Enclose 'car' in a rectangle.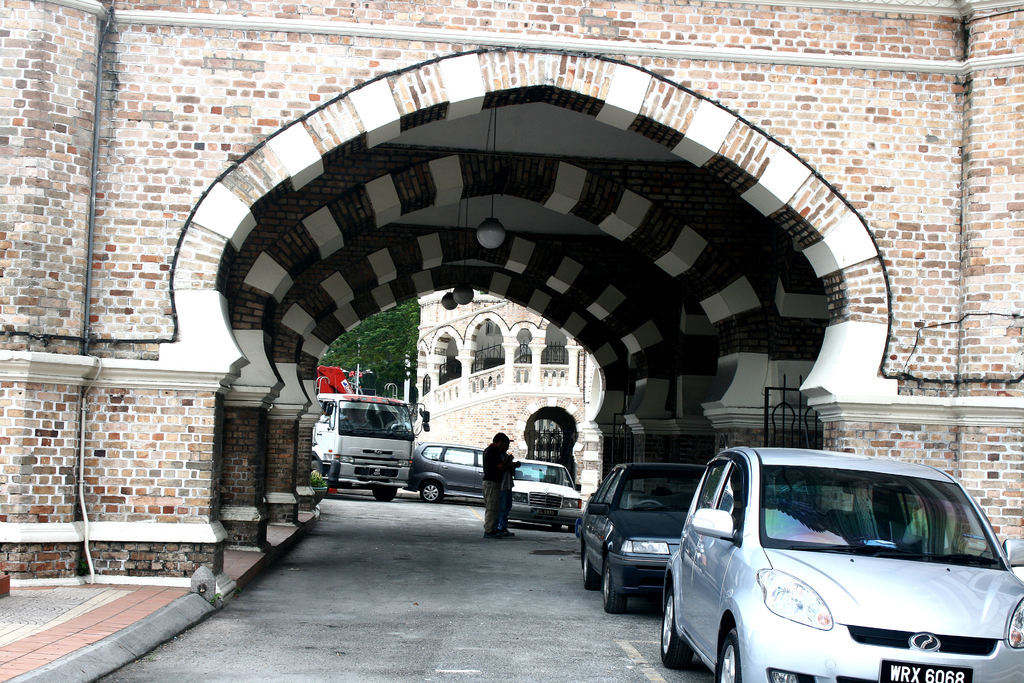
<bbox>514, 458, 584, 531</bbox>.
